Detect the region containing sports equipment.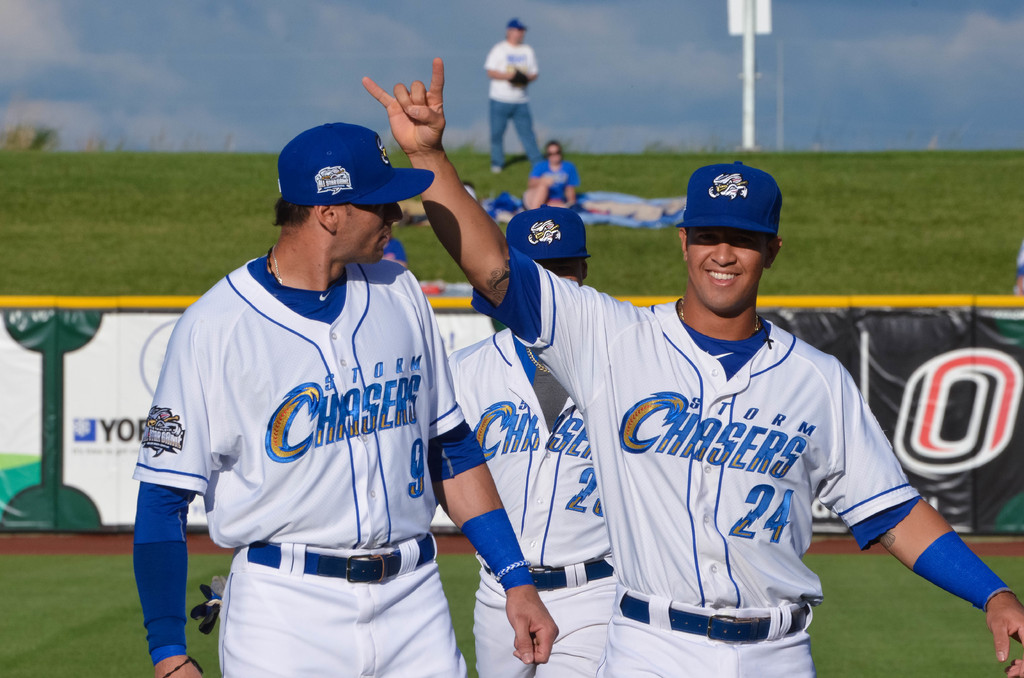
rect(279, 118, 435, 207).
